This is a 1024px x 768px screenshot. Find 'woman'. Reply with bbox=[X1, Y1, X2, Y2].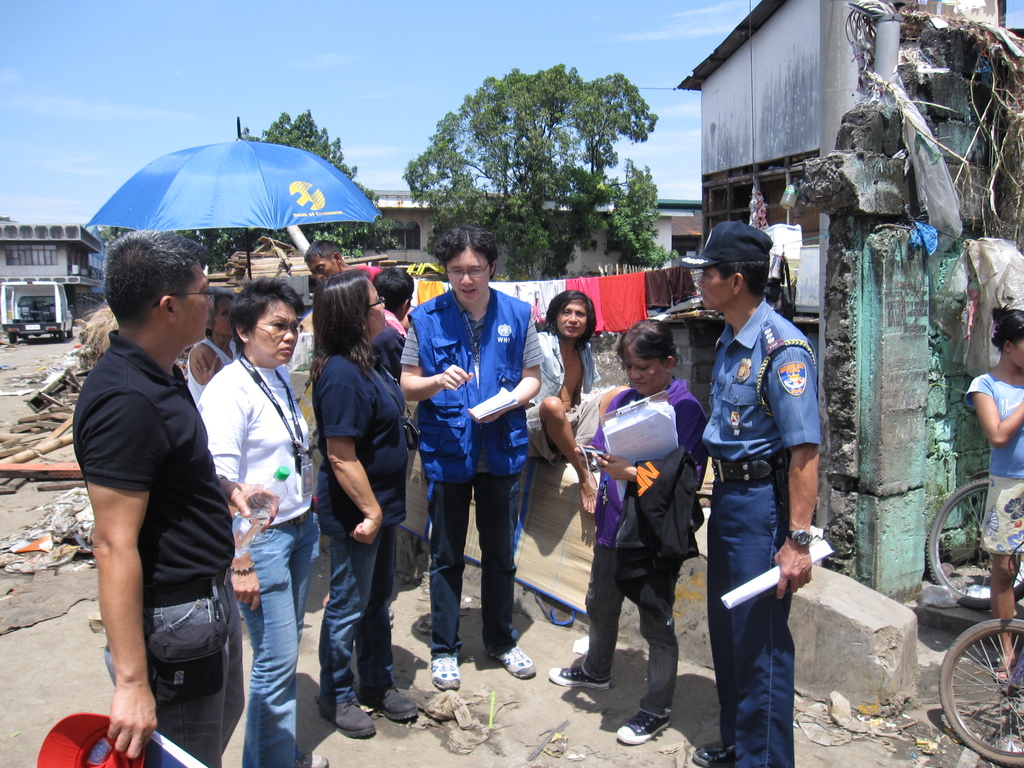
bbox=[957, 313, 1023, 674].
